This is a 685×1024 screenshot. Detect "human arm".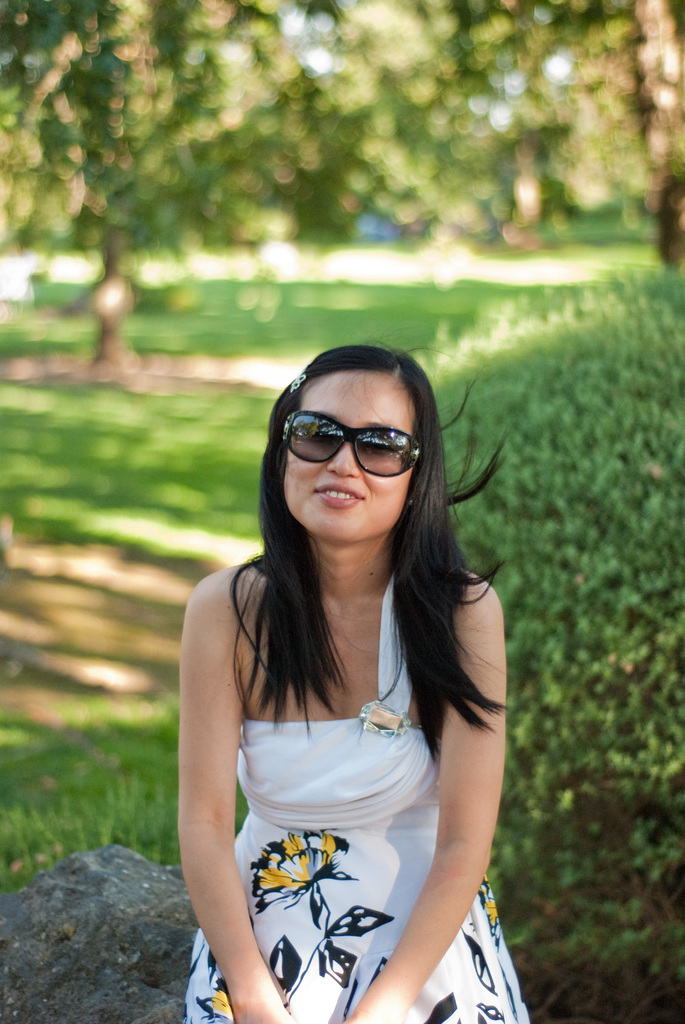
bbox=[388, 714, 500, 1002].
